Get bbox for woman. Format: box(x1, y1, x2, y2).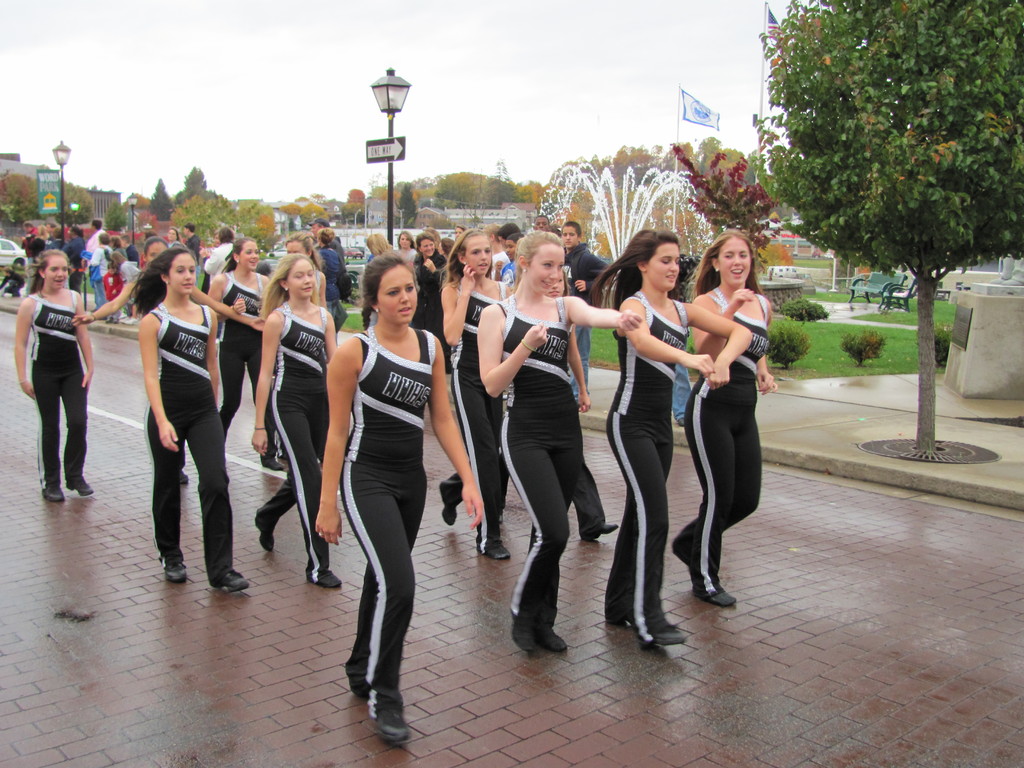
box(10, 250, 92, 504).
